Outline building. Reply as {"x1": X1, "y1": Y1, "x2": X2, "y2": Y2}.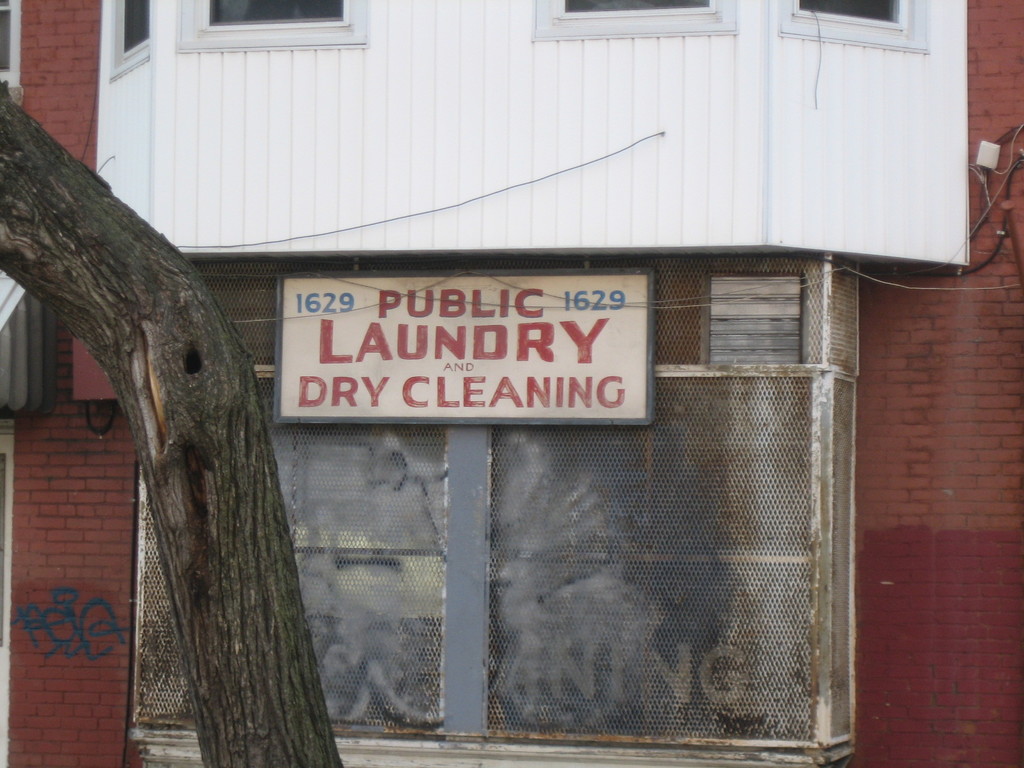
{"x1": 1, "y1": 0, "x2": 1023, "y2": 767}.
